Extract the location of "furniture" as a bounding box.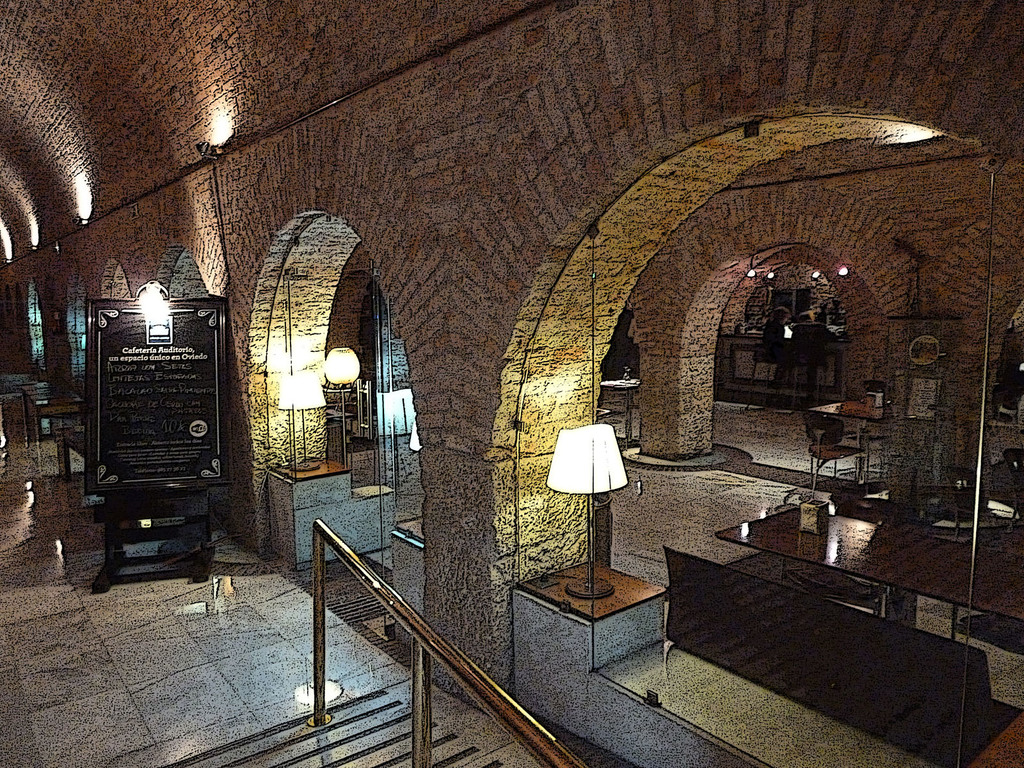
(left=800, top=406, right=867, bottom=498).
